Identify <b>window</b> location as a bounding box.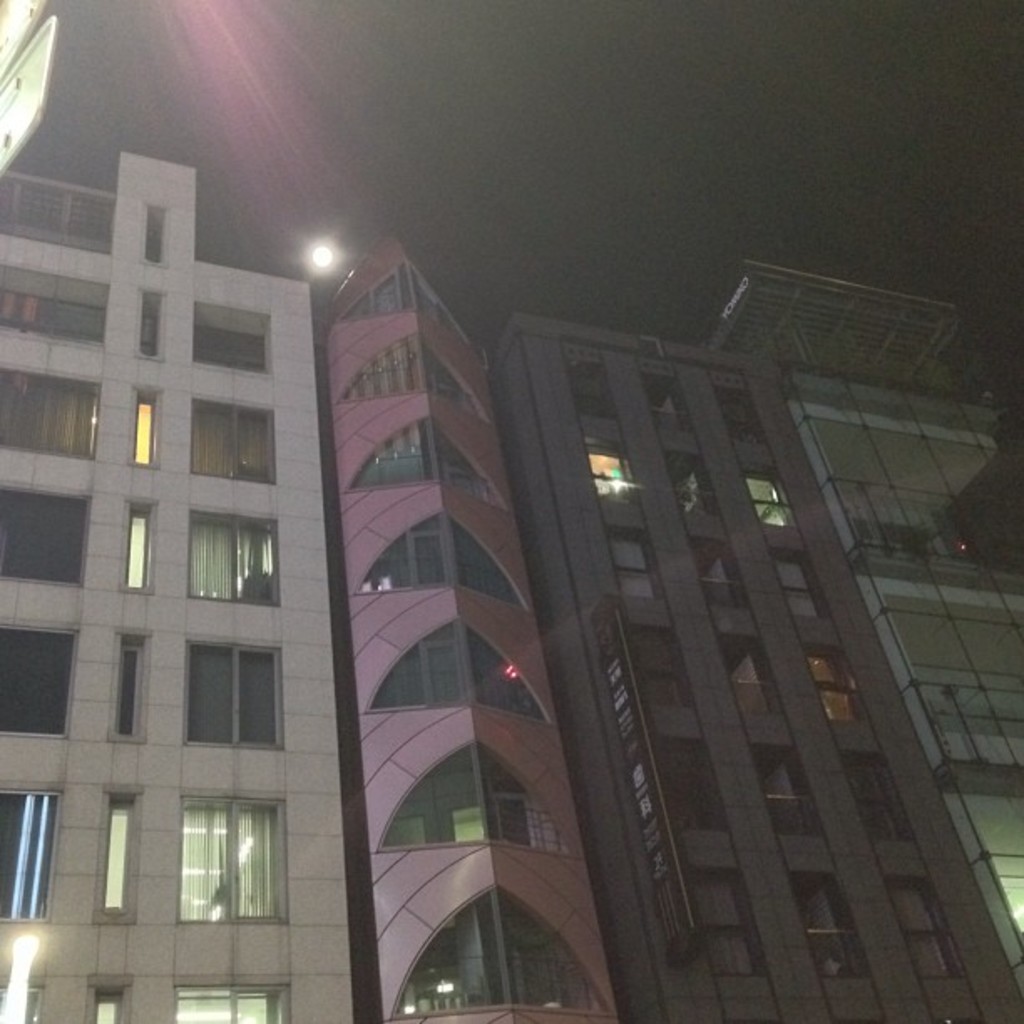
pyautogui.locateOnScreen(144, 206, 172, 263).
